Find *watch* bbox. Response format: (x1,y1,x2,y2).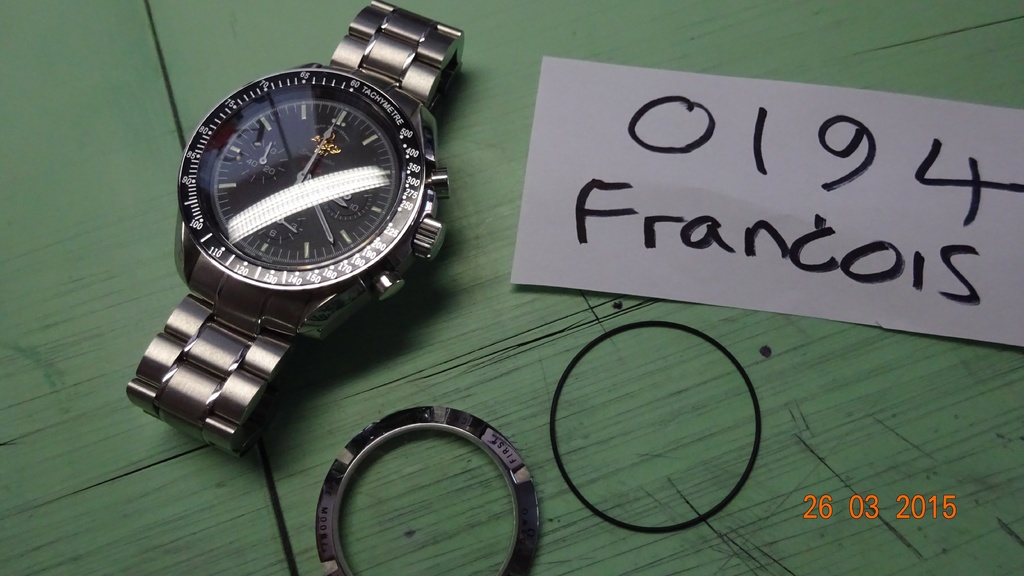
(125,0,463,461).
